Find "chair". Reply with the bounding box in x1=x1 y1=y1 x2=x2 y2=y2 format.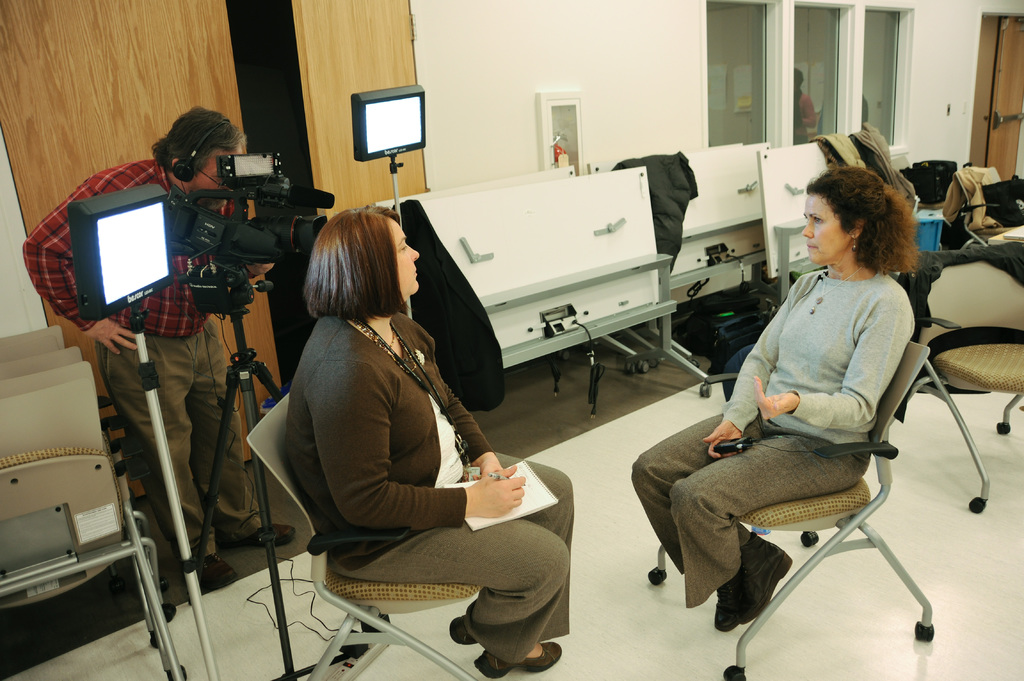
x1=881 y1=251 x2=1023 y2=513.
